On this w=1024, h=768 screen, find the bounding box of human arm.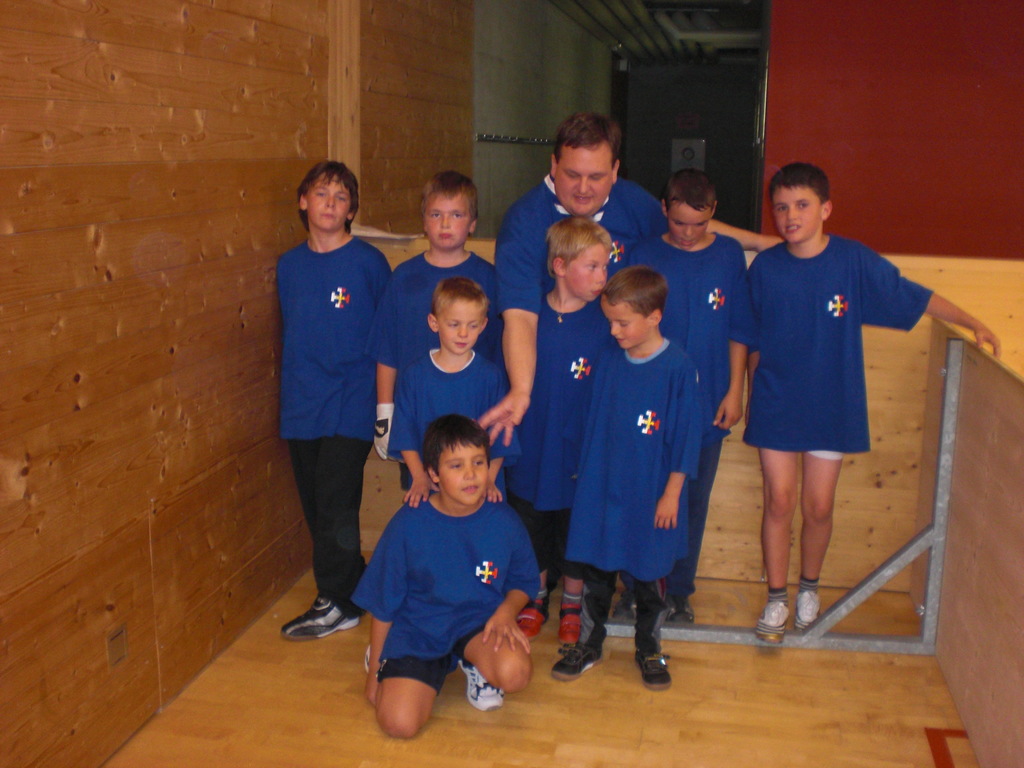
Bounding box: locate(871, 251, 1002, 358).
